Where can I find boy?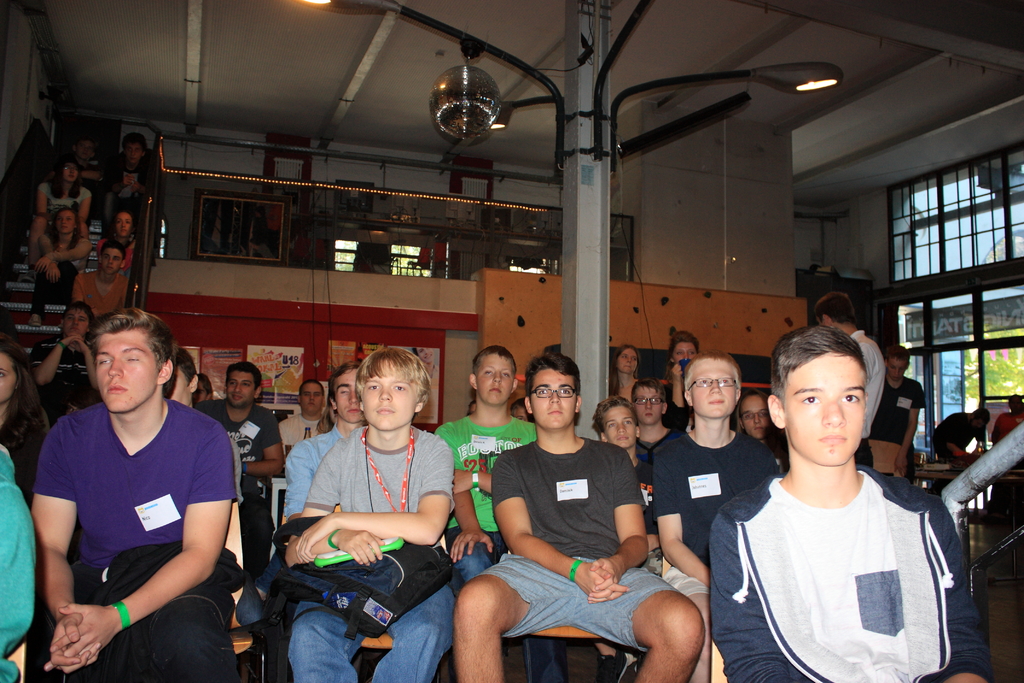
You can find it at x1=286 y1=358 x2=369 y2=562.
